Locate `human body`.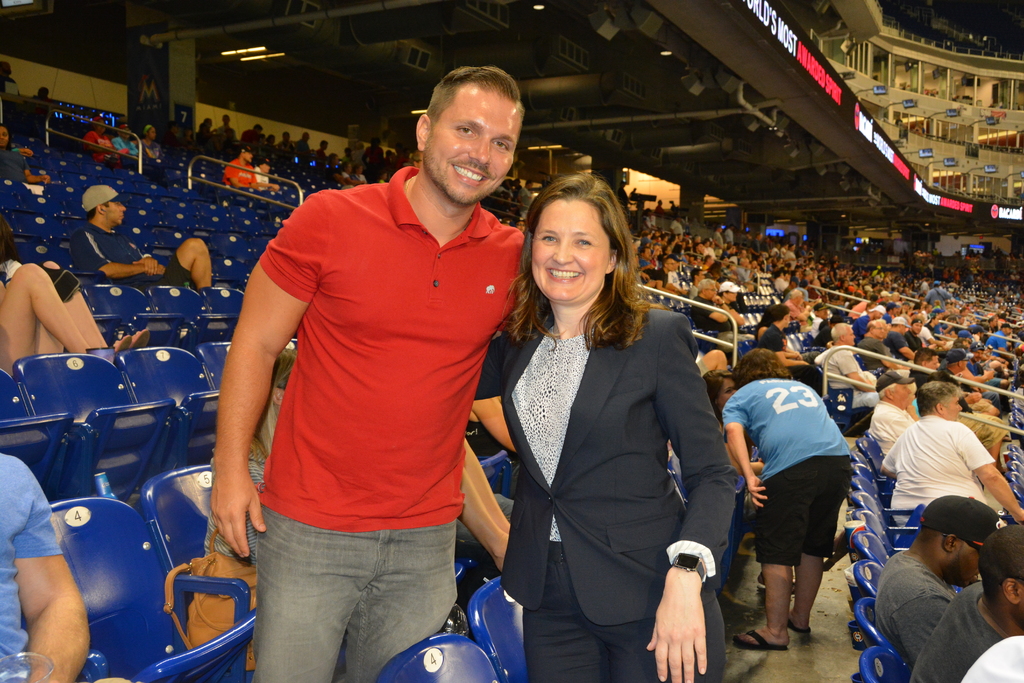
Bounding box: Rect(683, 269, 706, 297).
